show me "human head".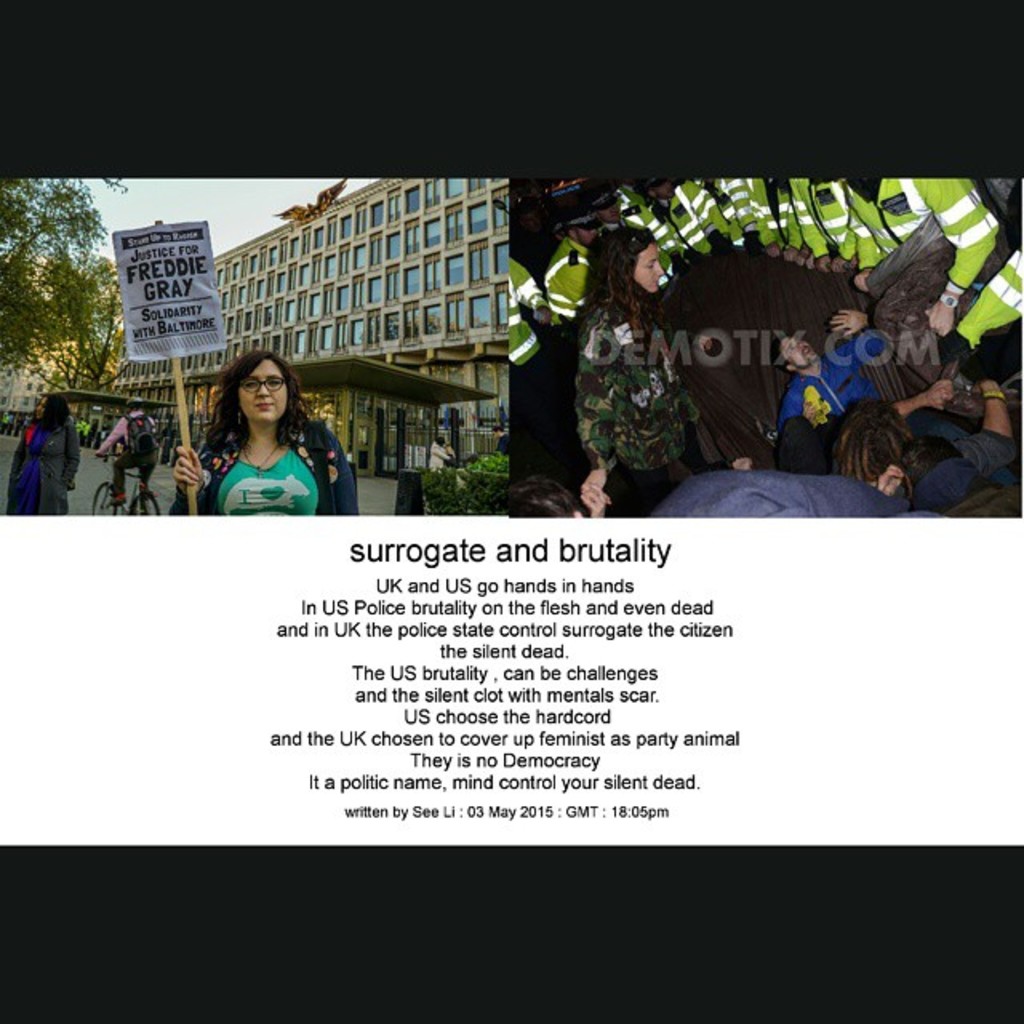
"human head" is here: bbox(592, 230, 662, 294).
